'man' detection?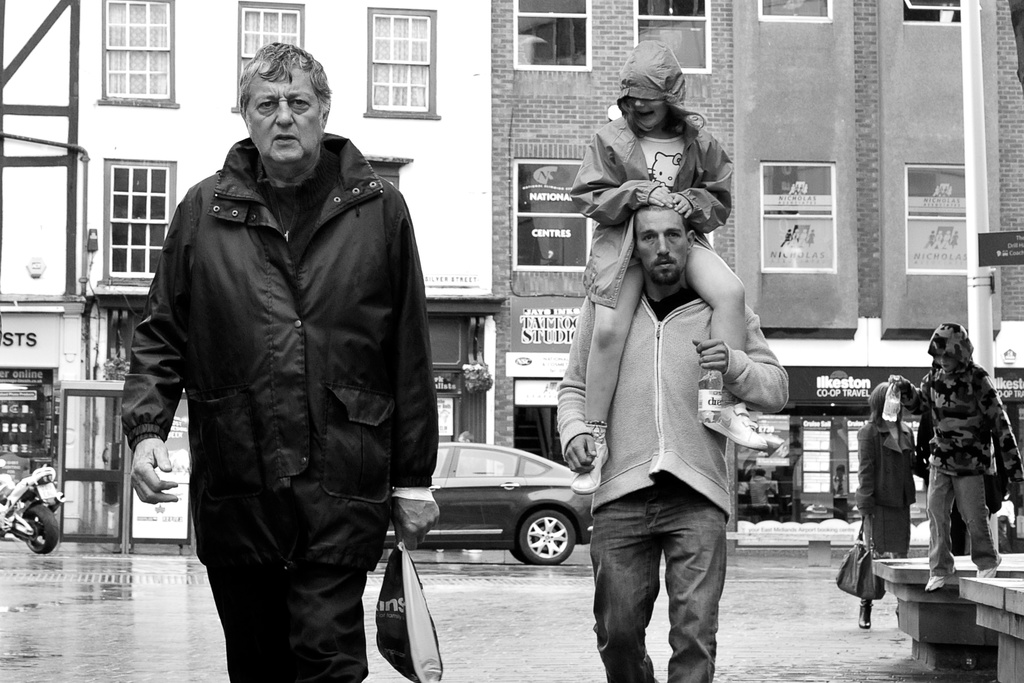
bbox(748, 464, 771, 507)
